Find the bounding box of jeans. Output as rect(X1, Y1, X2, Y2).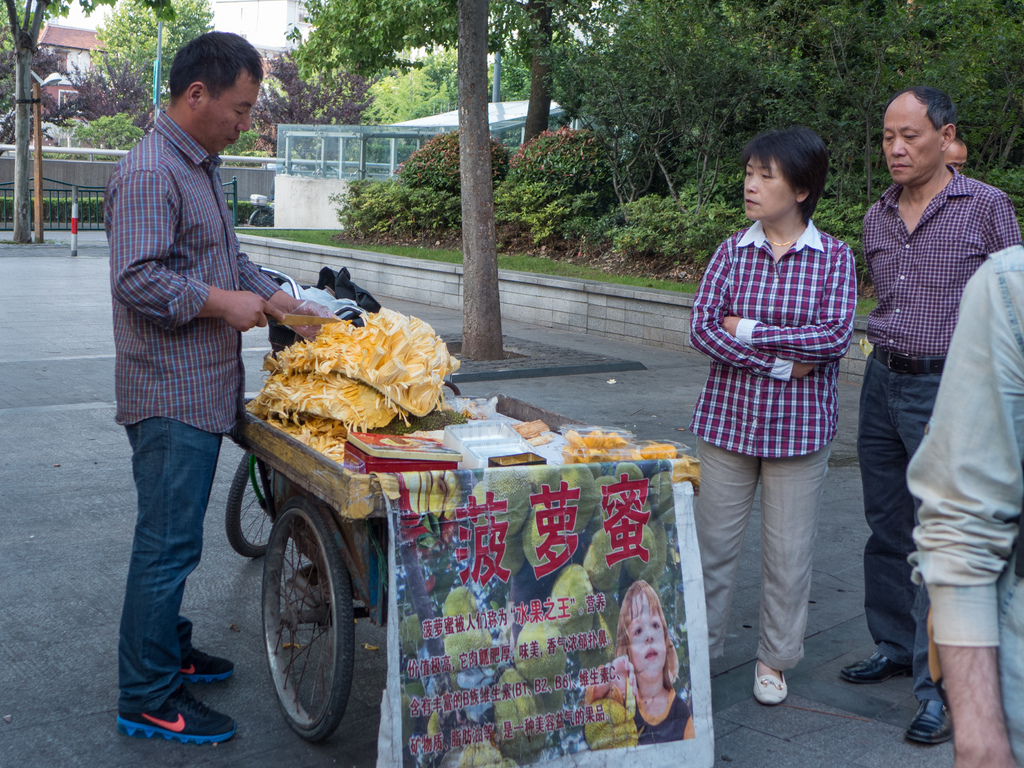
rect(106, 385, 218, 758).
